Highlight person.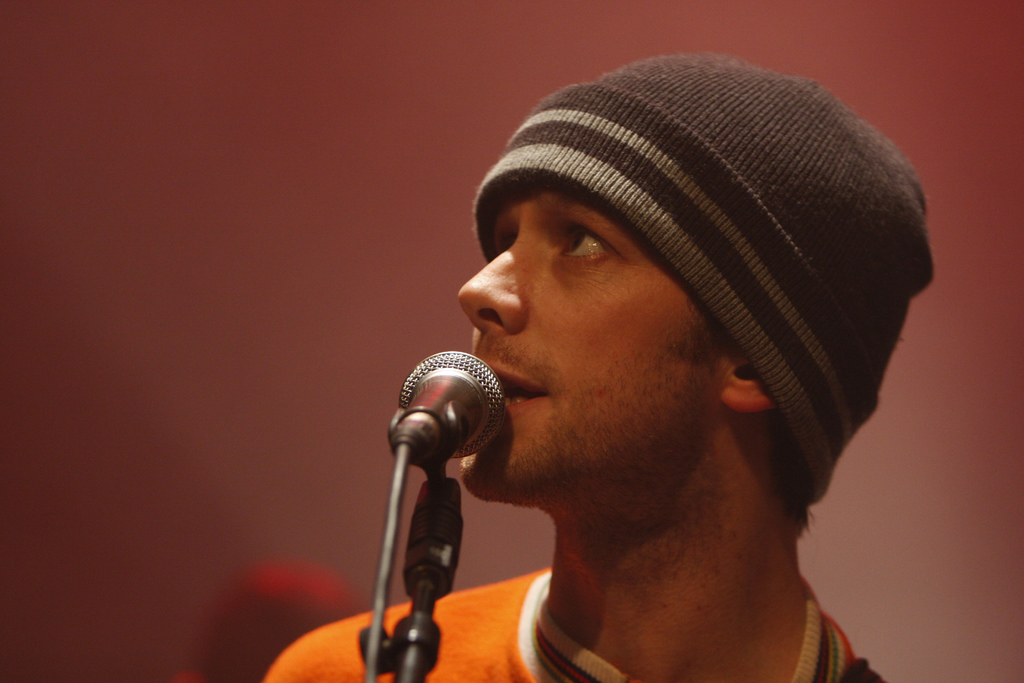
Highlighted region: {"left": 362, "top": 21, "right": 982, "bottom": 682}.
